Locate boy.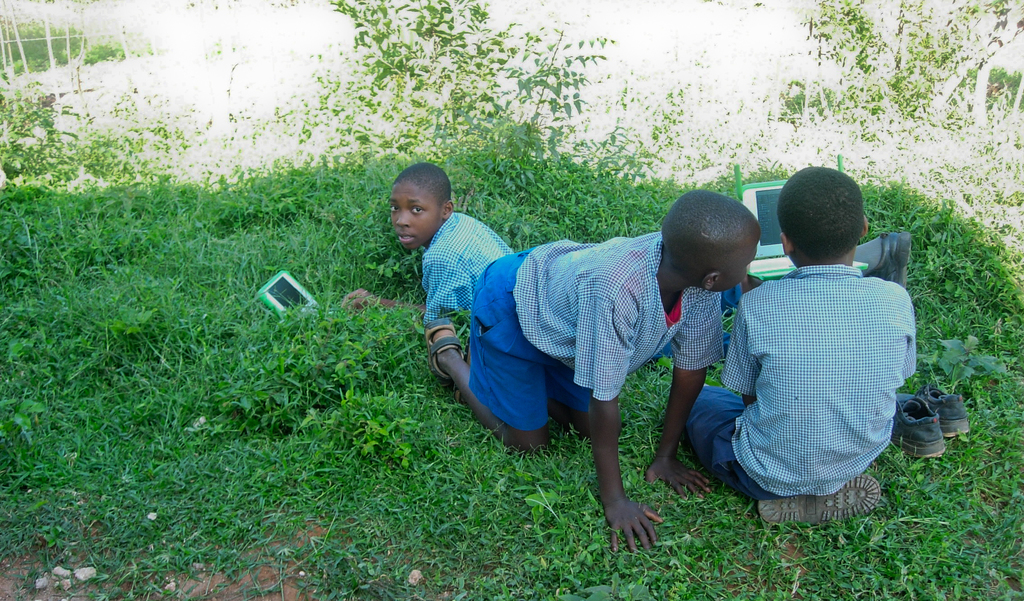
Bounding box: l=422, t=187, r=761, b=554.
